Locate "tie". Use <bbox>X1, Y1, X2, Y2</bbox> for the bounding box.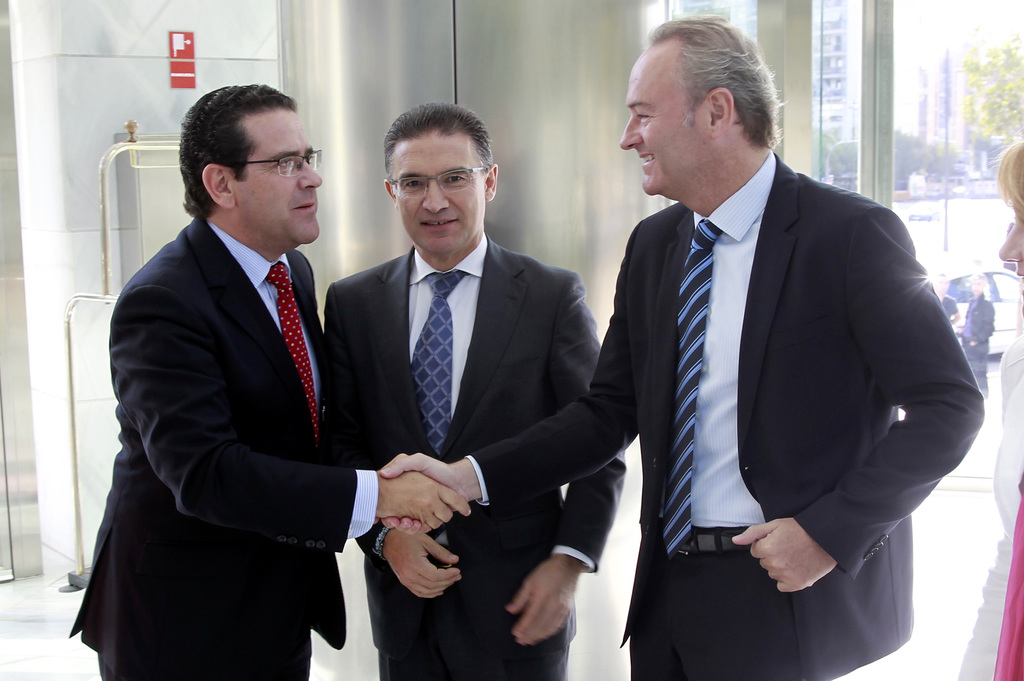
<bbox>666, 211, 725, 563</bbox>.
